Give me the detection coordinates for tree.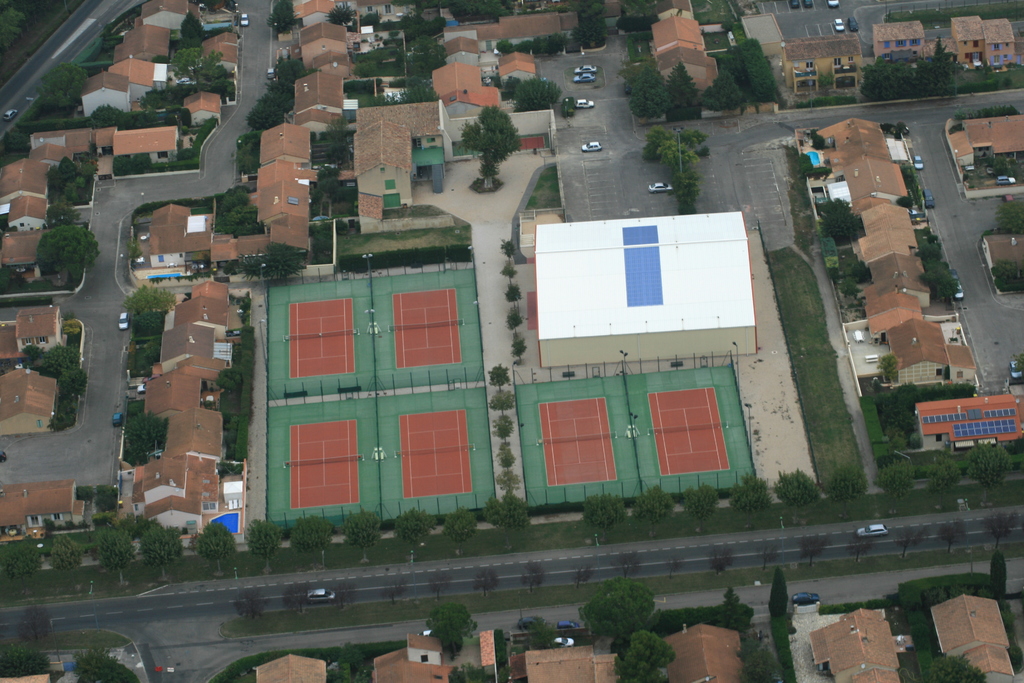
<bbox>506, 285, 520, 311</bbox>.
